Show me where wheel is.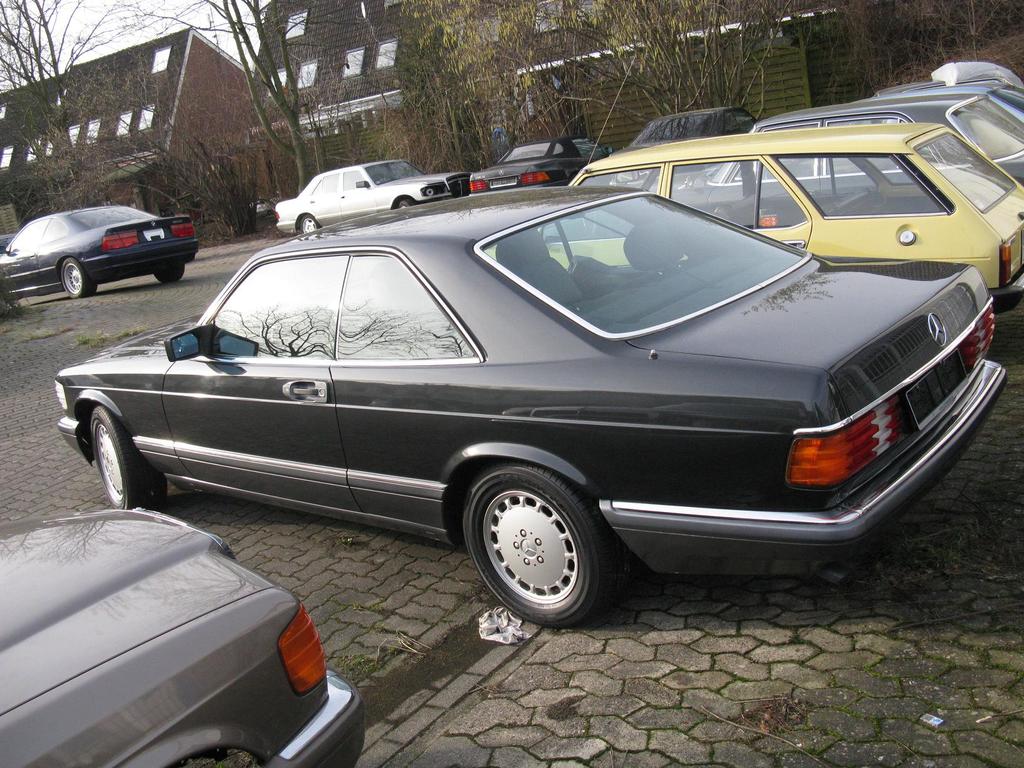
wheel is at detection(303, 214, 317, 230).
